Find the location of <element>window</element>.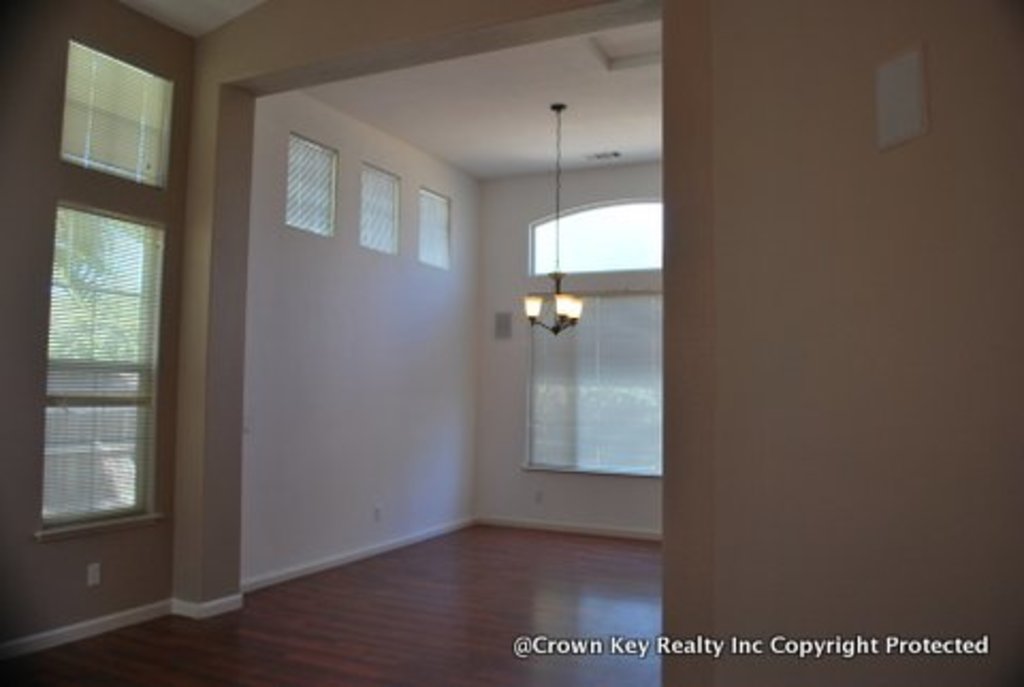
Location: [531, 201, 661, 275].
